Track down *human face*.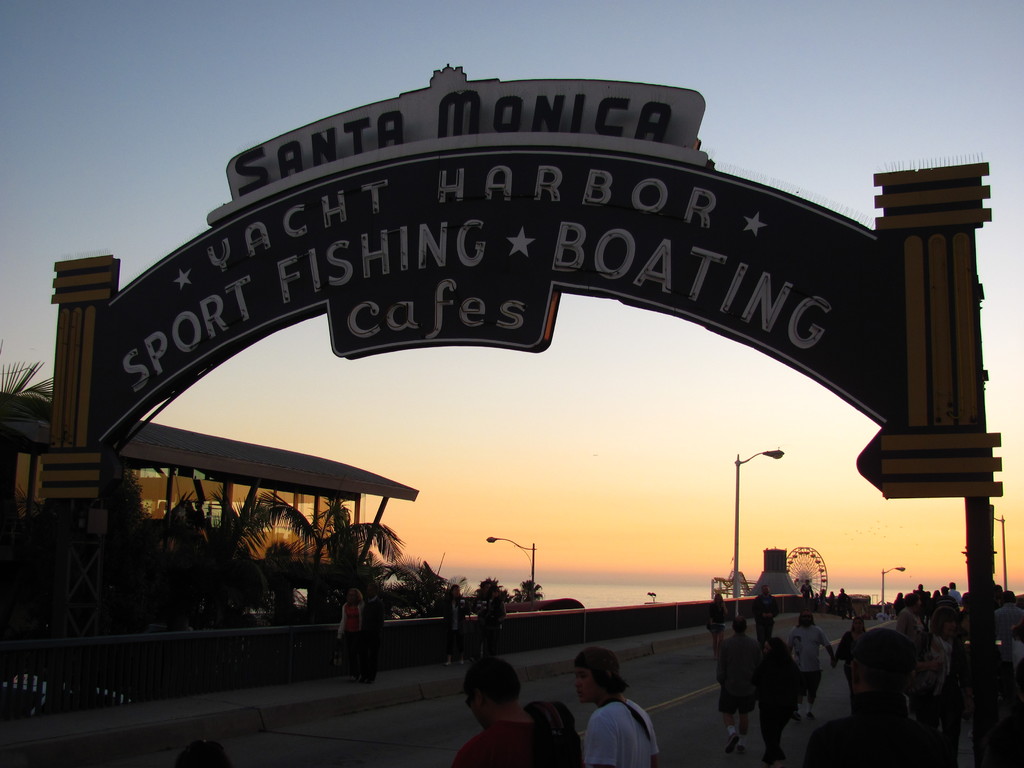
Tracked to Rect(452, 586, 459, 597).
